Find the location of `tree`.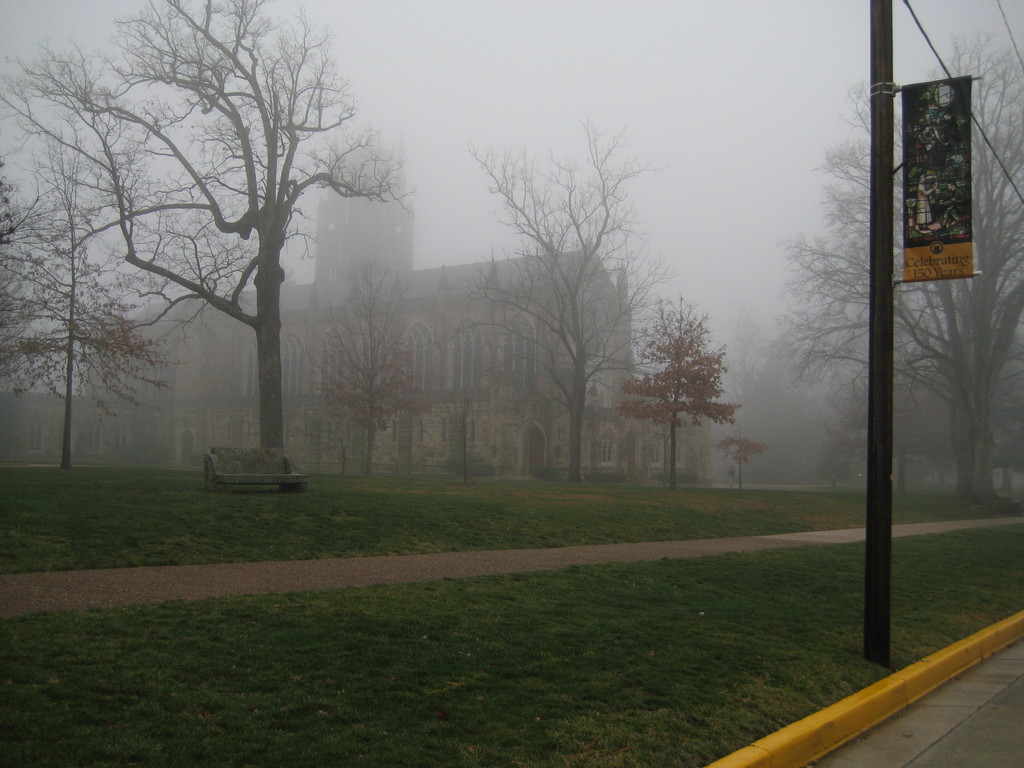
Location: bbox(612, 303, 742, 486).
